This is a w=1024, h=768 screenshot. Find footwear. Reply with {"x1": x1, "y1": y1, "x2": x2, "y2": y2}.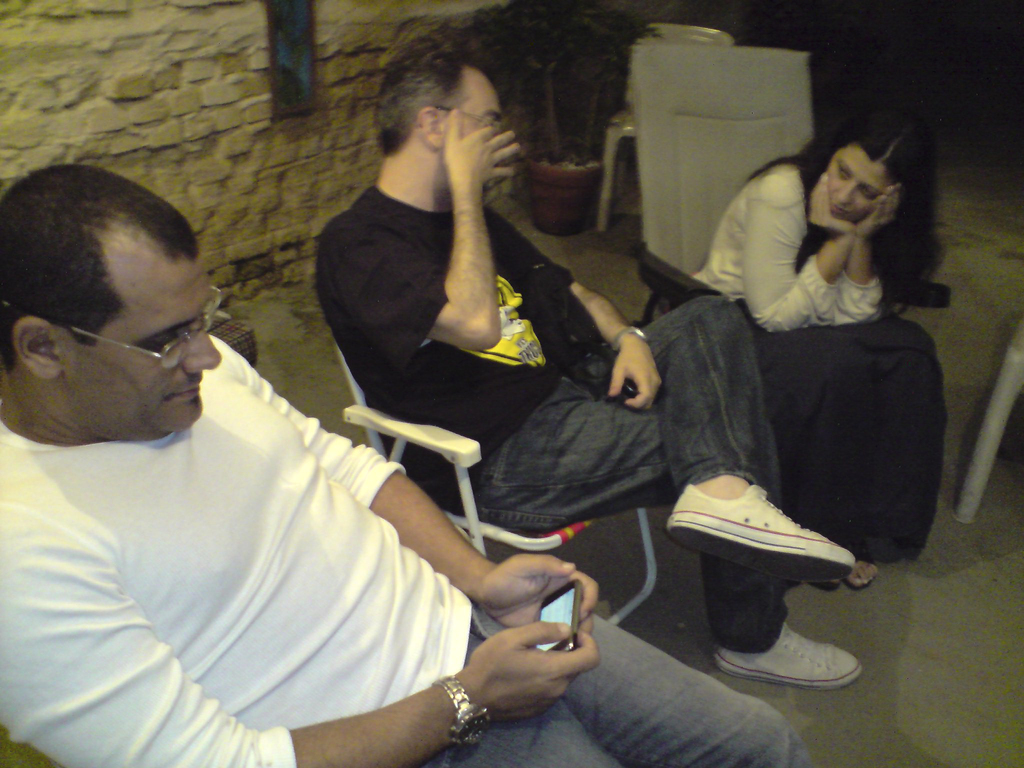
{"x1": 654, "y1": 477, "x2": 865, "y2": 609}.
